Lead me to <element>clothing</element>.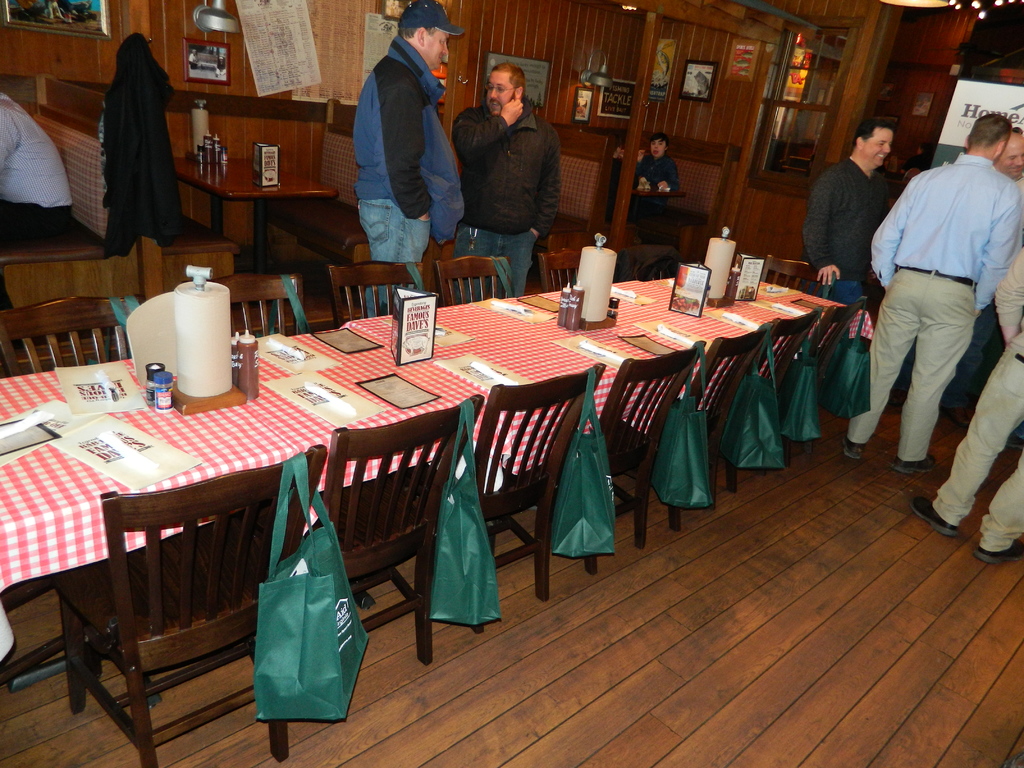
Lead to crop(927, 322, 1023, 559).
